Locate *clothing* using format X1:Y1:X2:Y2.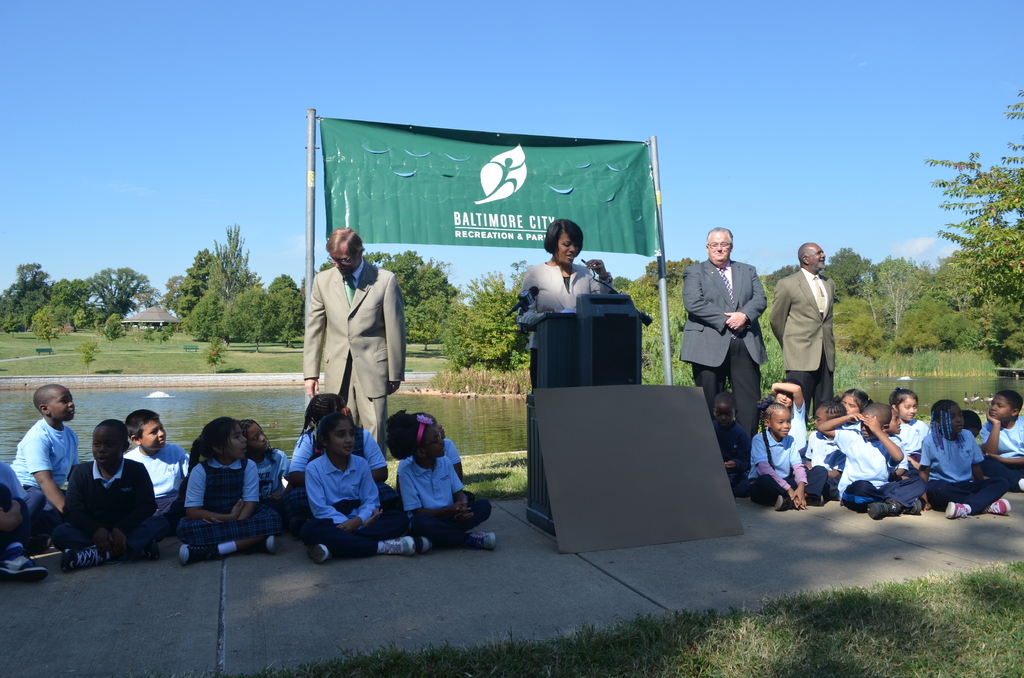
515:261:609:390.
